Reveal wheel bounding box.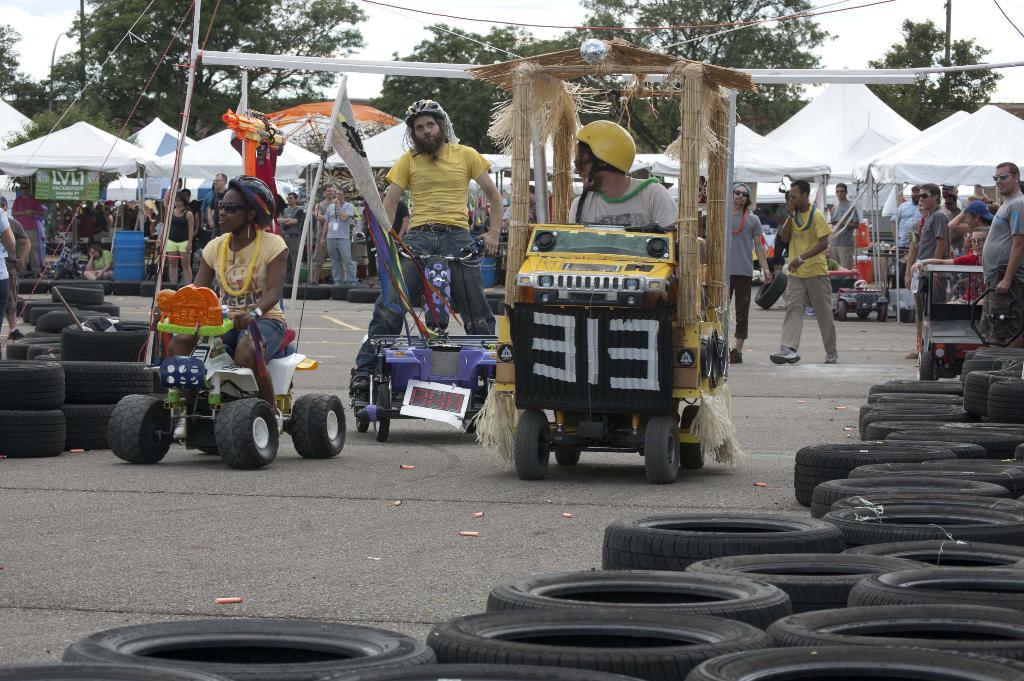
Revealed: bbox=[680, 401, 701, 472].
